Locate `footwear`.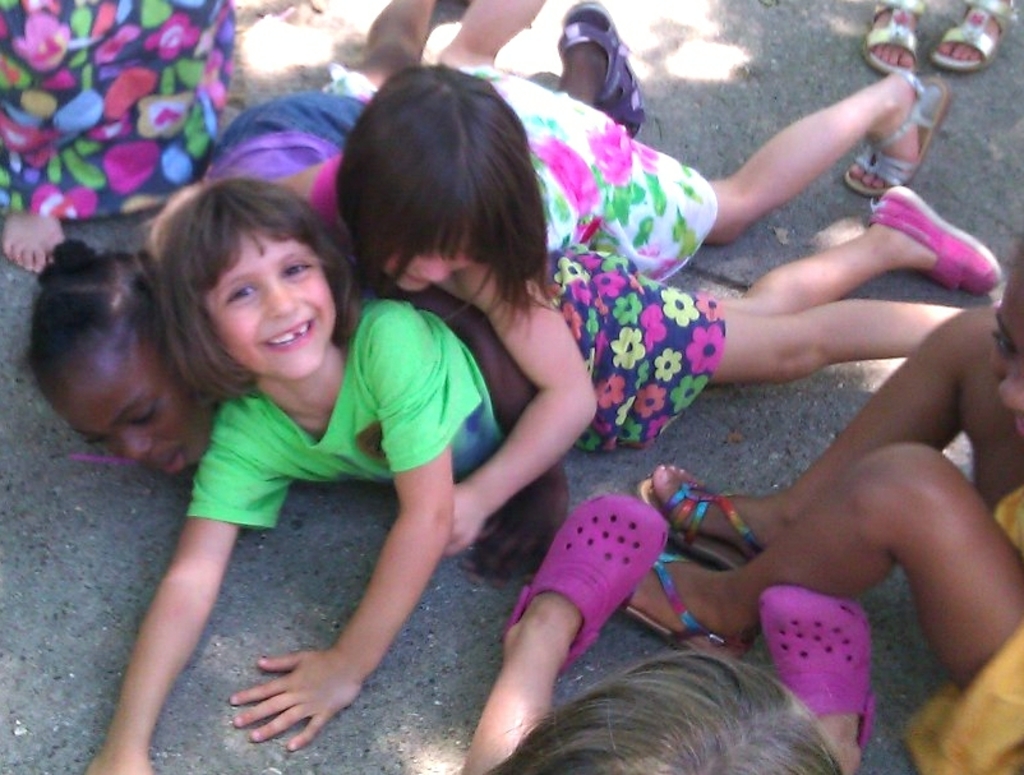
Bounding box: 614, 545, 757, 672.
